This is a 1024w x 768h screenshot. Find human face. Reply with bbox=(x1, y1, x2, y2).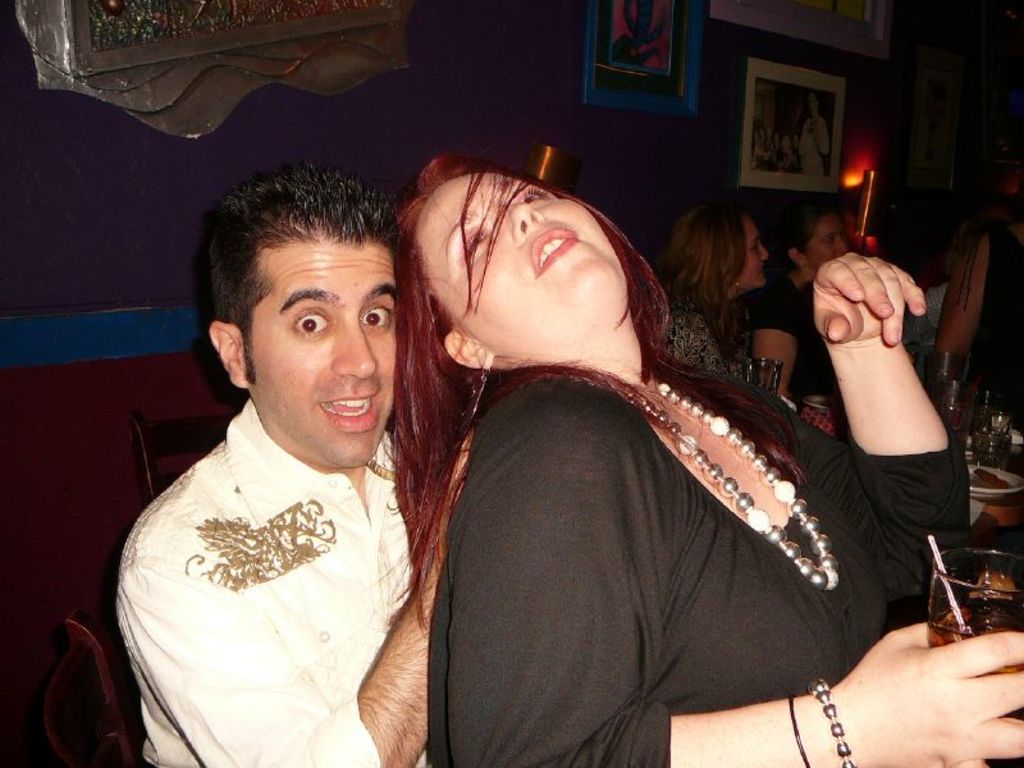
bbox=(803, 210, 847, 274).
